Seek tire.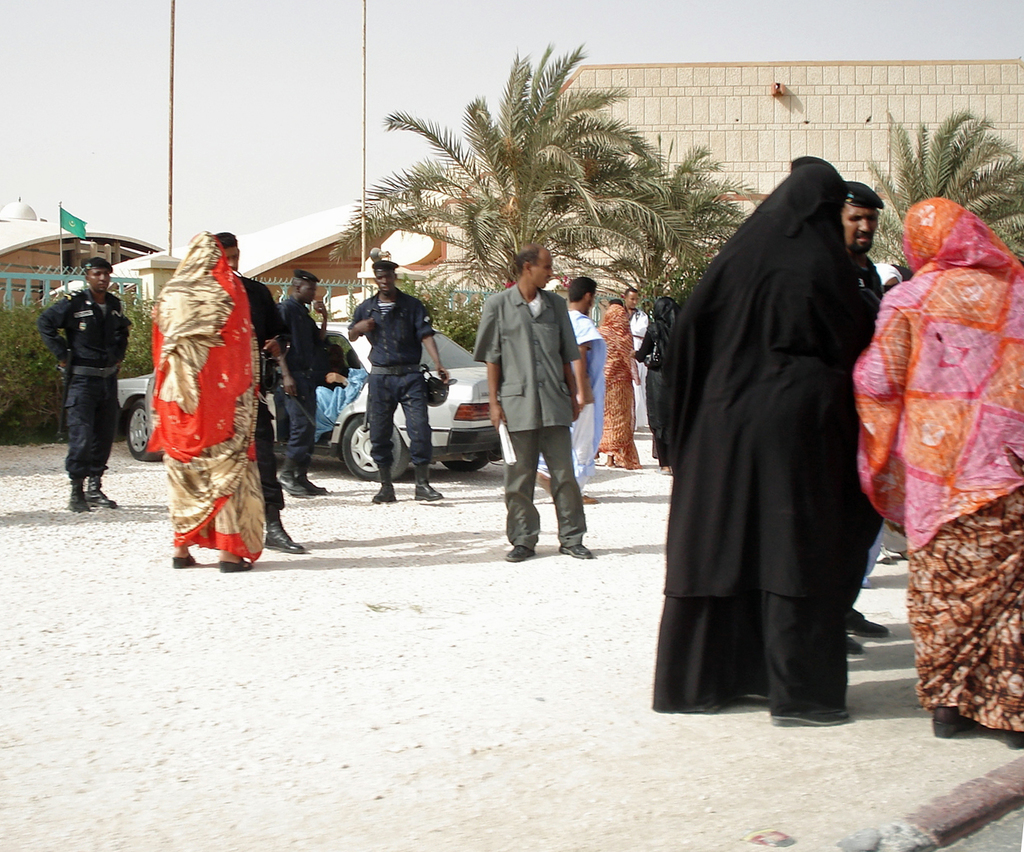
left=342, top=410, right=395, bottom=480.
